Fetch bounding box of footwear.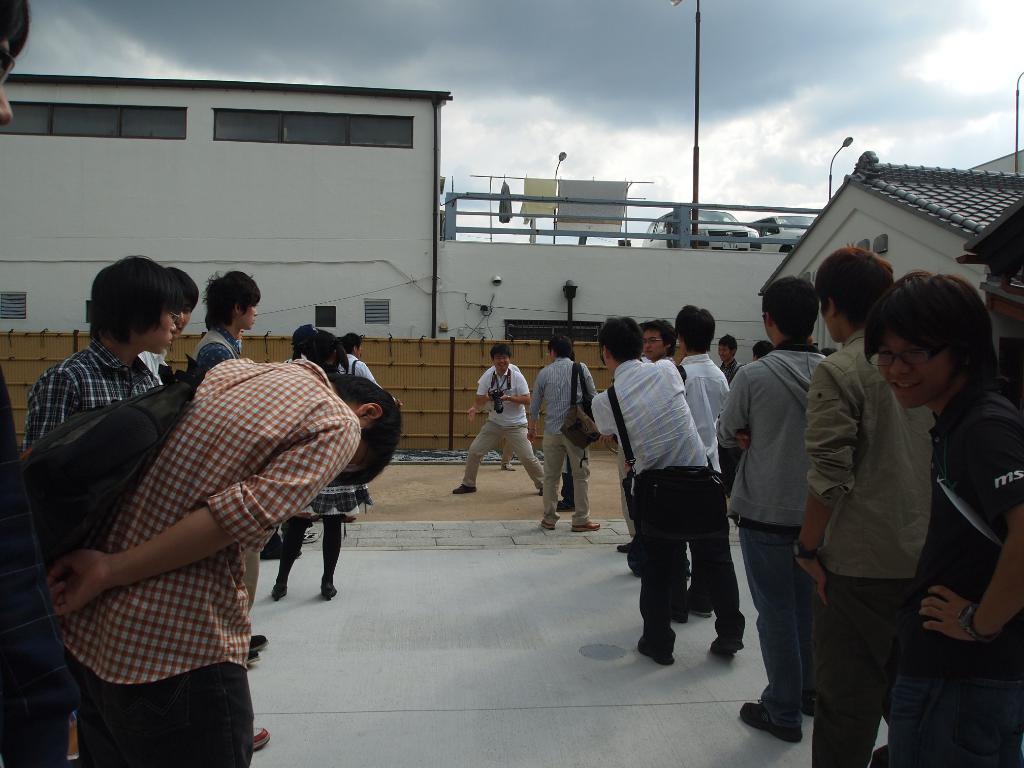
Bbox: detection(501, 462, 516, 471).
